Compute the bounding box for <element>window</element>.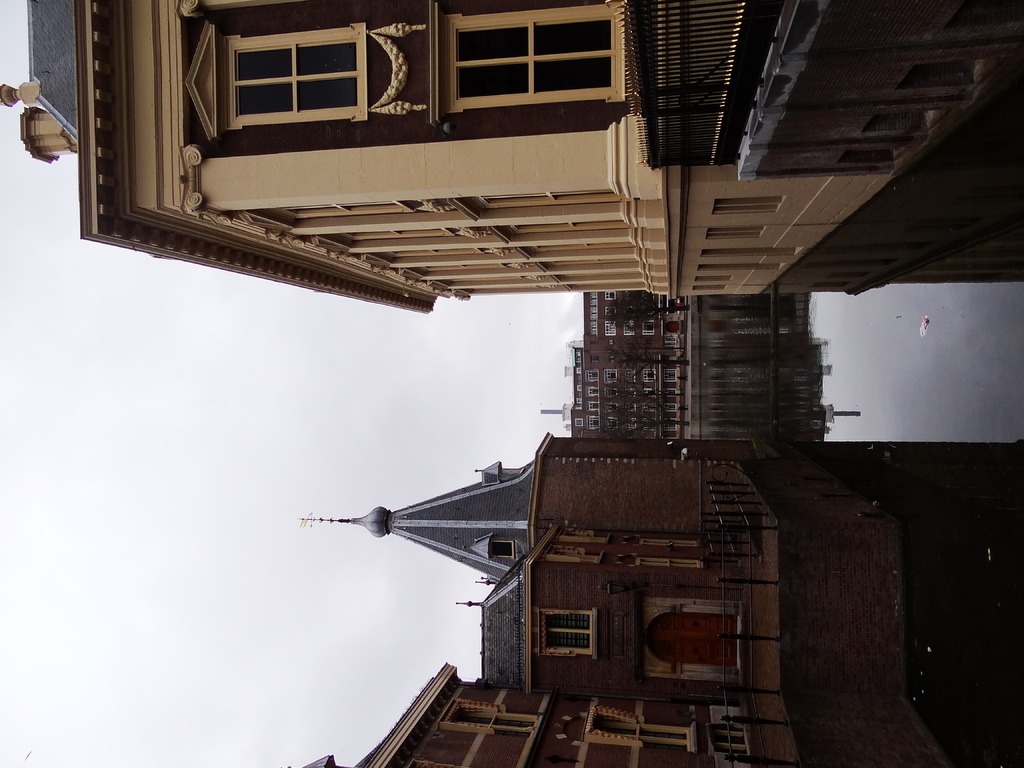
[x1=577, y1=365, x2=580, y2=372].
